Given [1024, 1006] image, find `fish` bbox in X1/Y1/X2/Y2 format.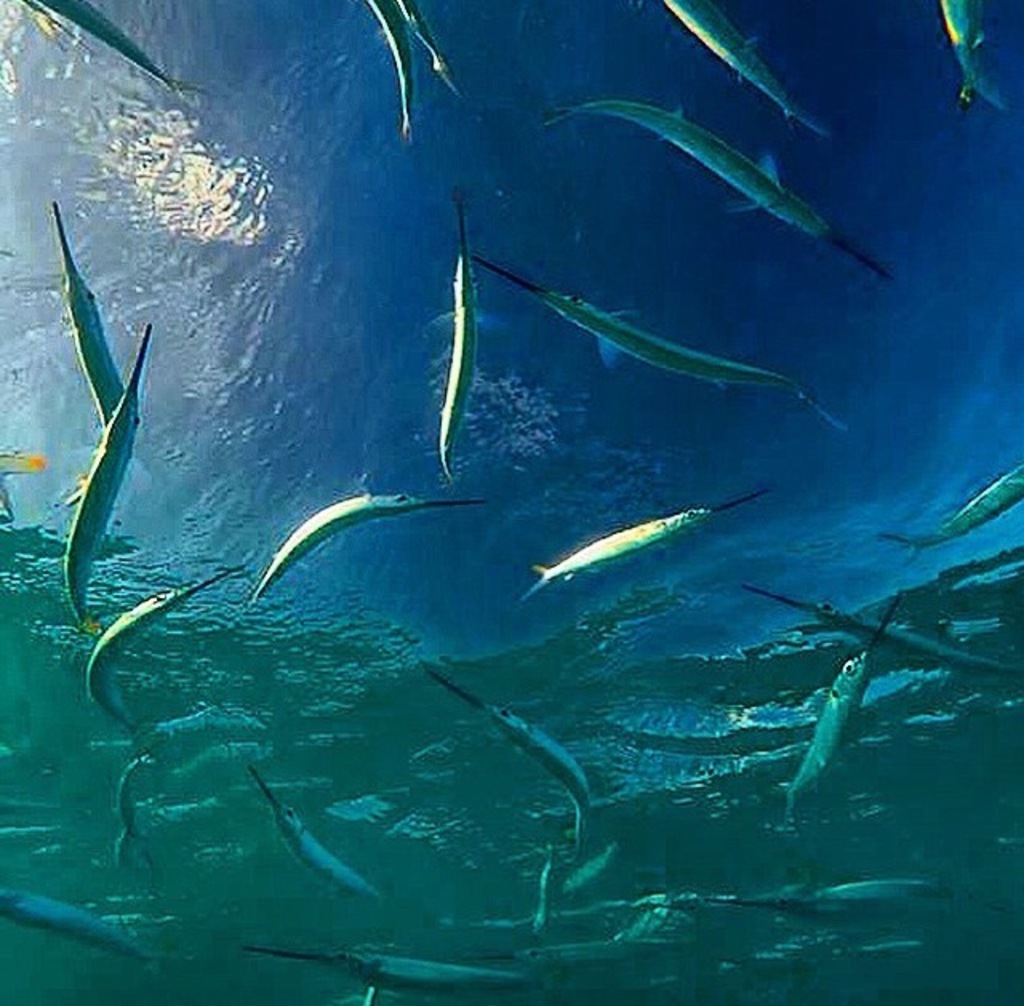
874/459/1022/558.
